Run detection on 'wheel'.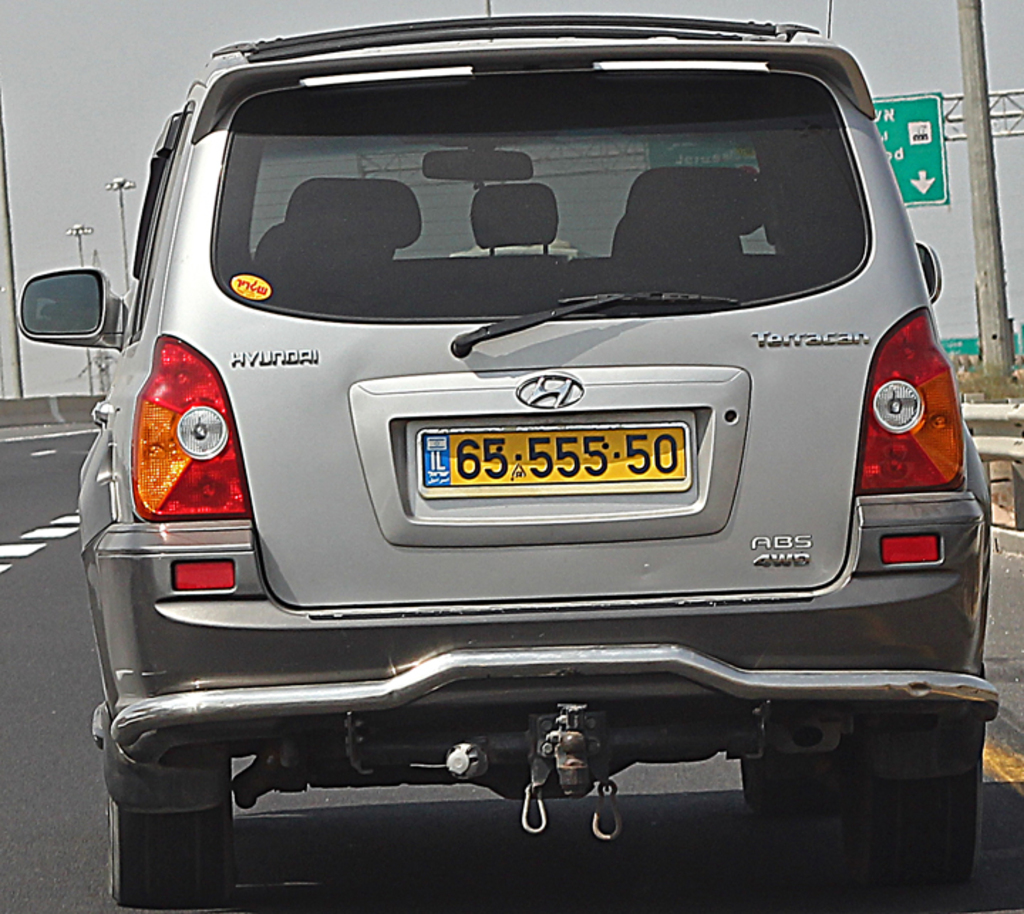
Result: region(115, 782, 229, 910).
